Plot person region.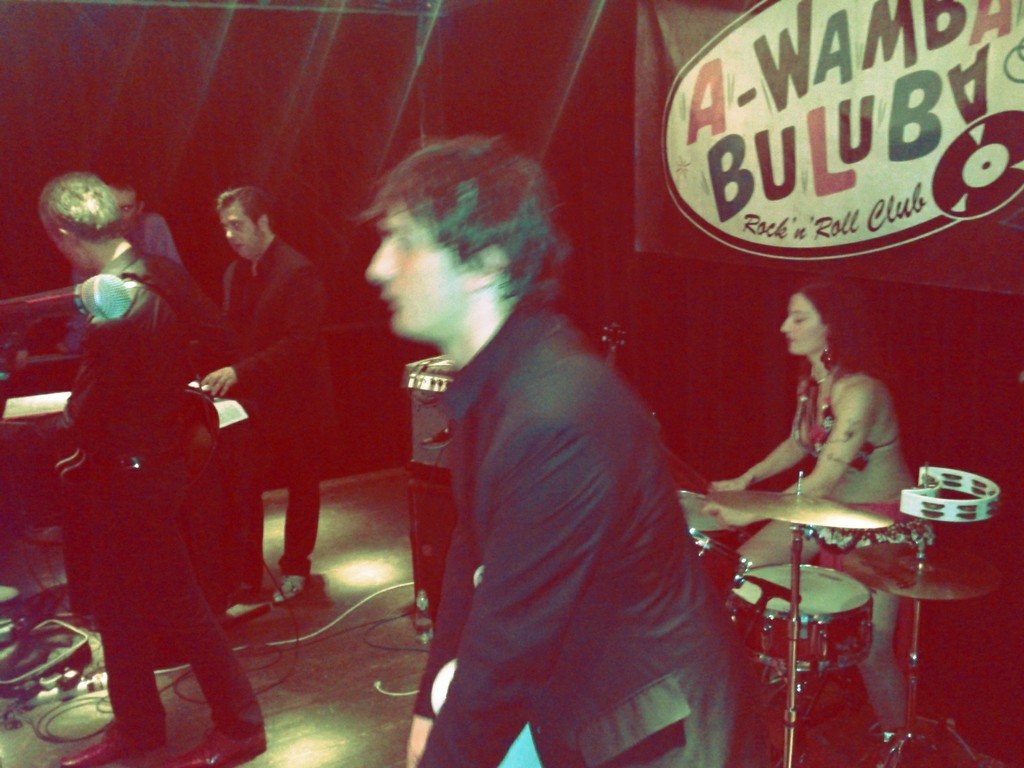
Plotted at BBox(359, 140, 739, 767).
